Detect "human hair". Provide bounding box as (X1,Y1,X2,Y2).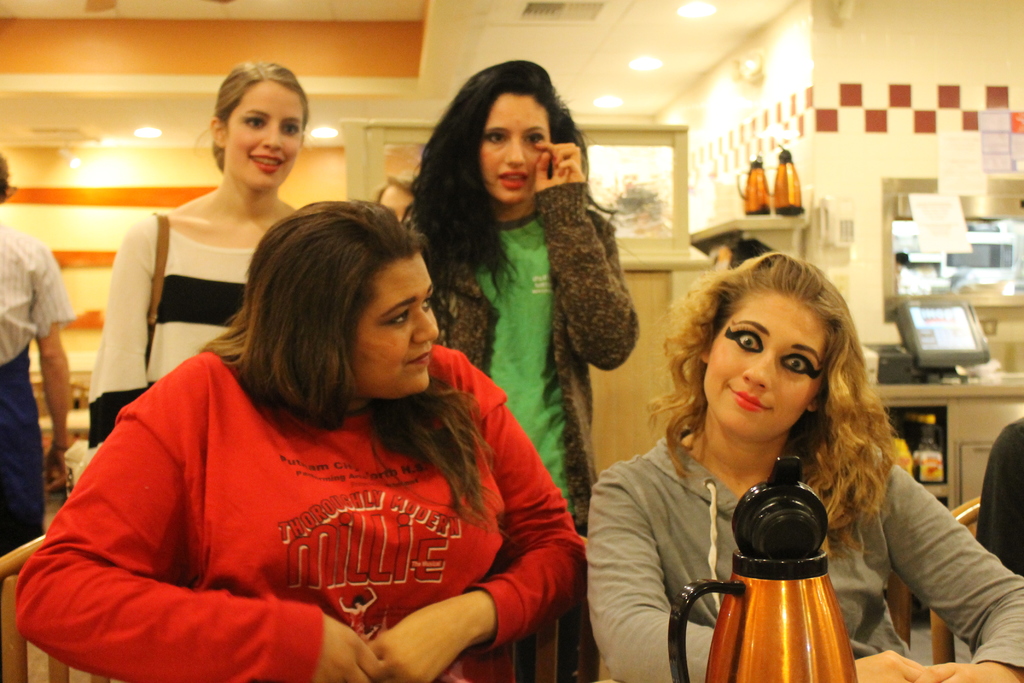
(400,57,616,349).
